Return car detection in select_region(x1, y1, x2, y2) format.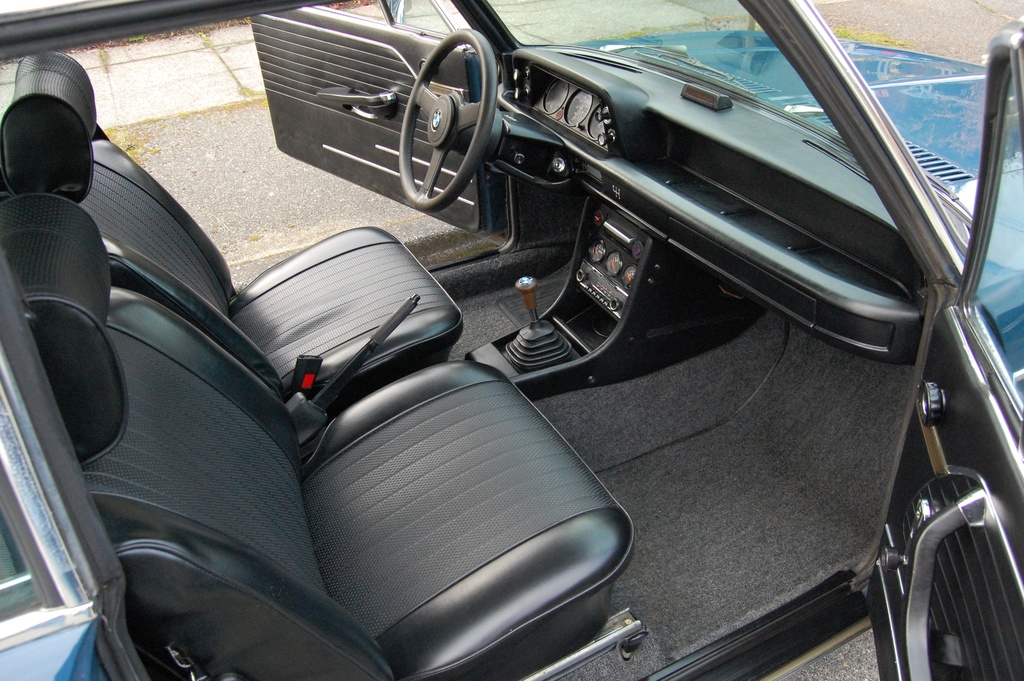
select_region(0, 0, 1023, 680).
